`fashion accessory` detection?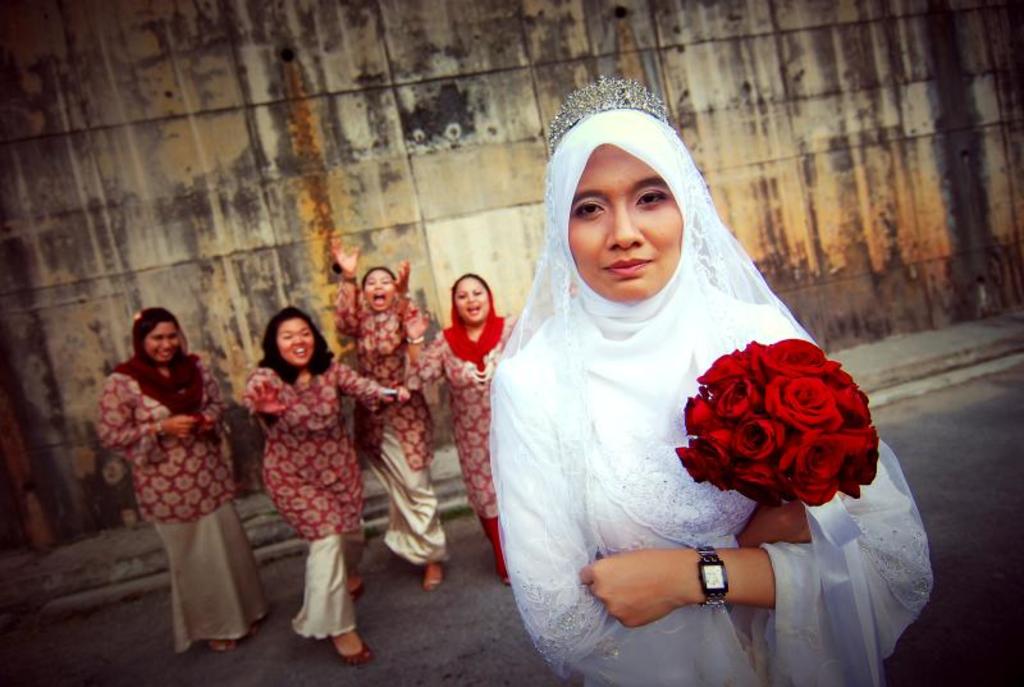
<box>320,641,375,664</box>
